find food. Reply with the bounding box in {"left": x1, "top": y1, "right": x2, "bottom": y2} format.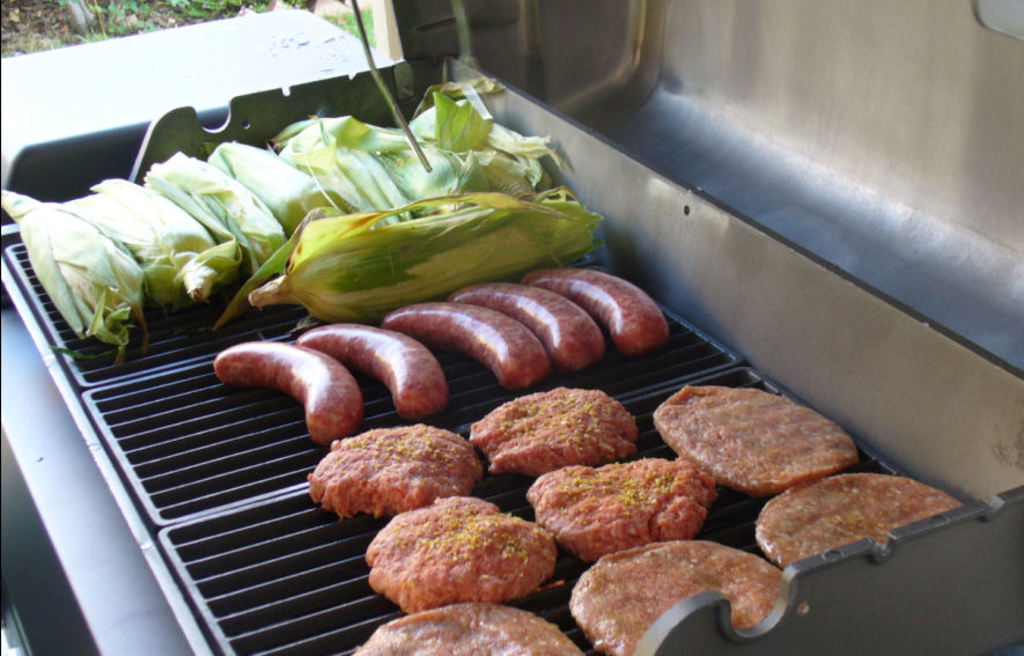
{"left": 454, "top": 281, "right": 602, "bottom": 374}.
